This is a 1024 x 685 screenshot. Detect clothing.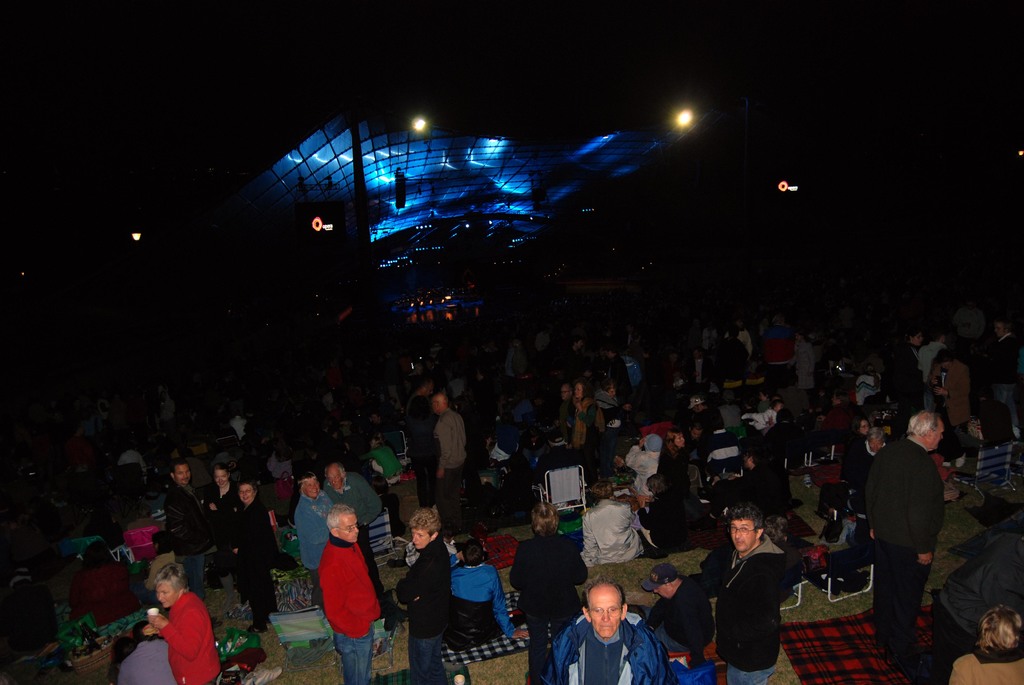
bbox(643, 579, 717, 653).
